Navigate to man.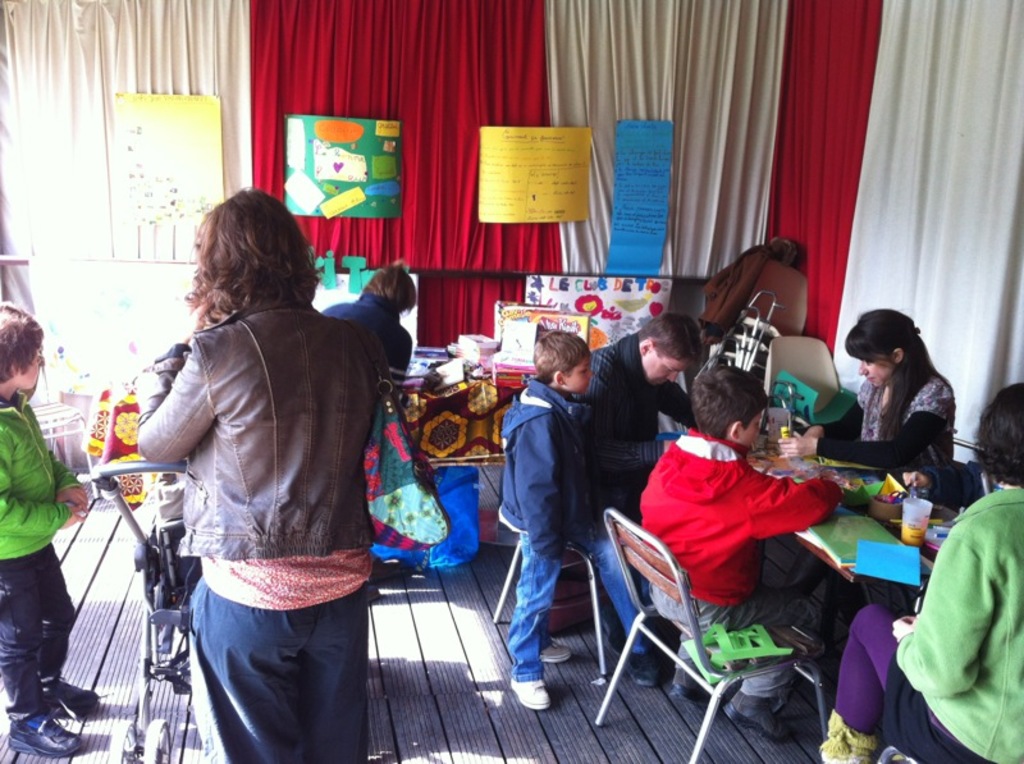
Navigation target: [128,191,403,752].
